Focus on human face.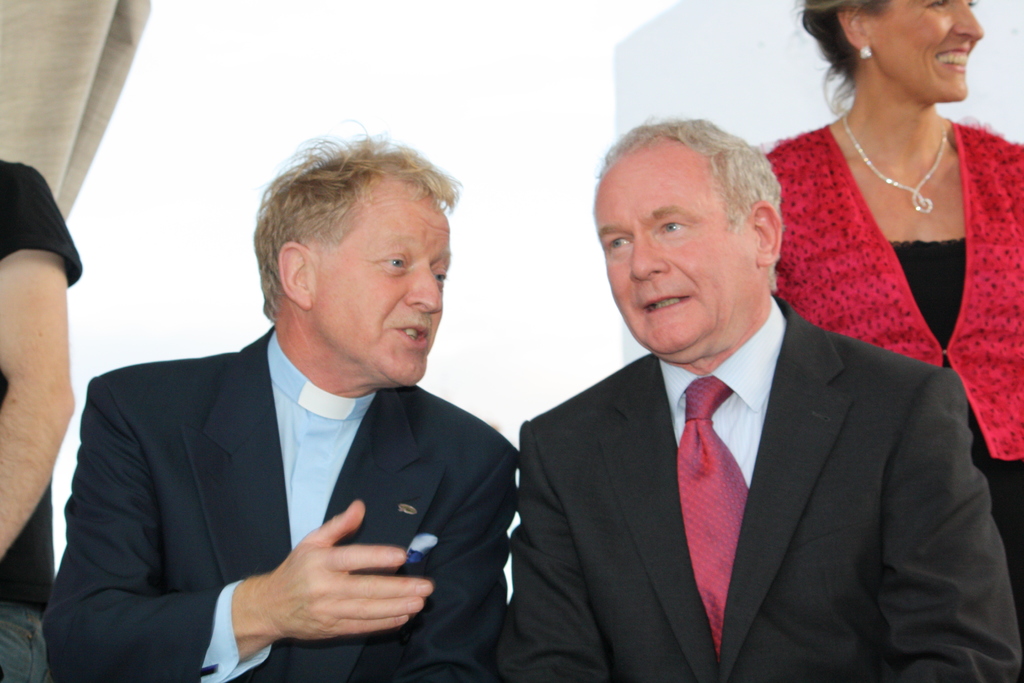
Focused at detection(870, 0, 985, 100).
